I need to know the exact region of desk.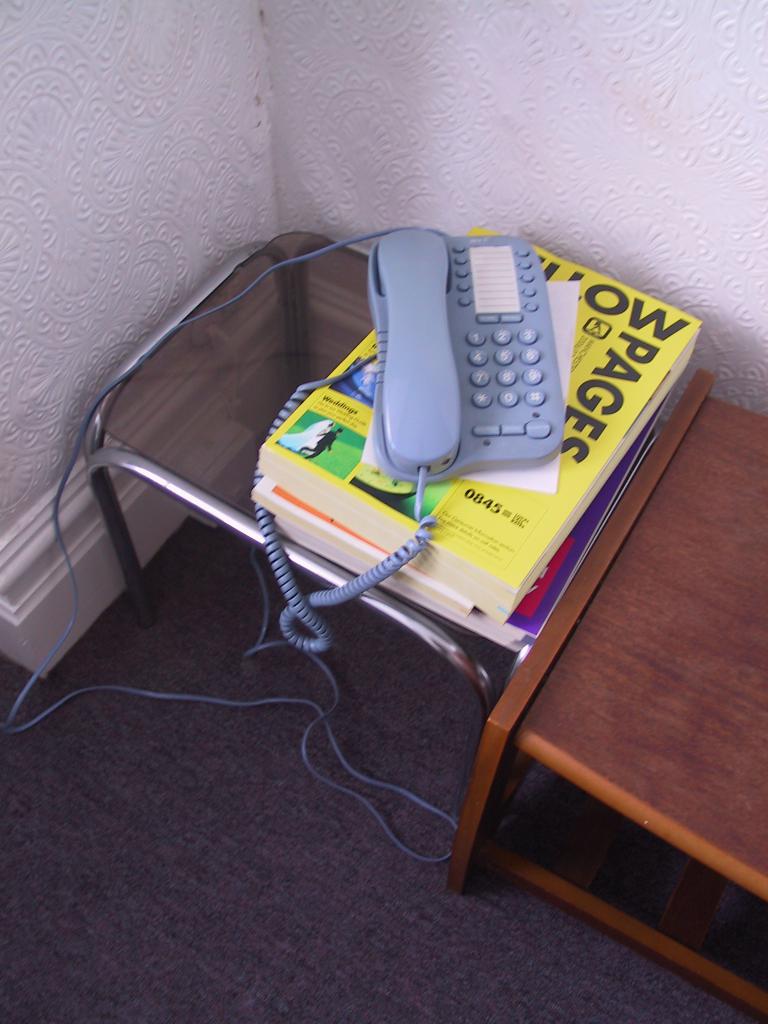
Region: box(134, 220, 715, 940).
